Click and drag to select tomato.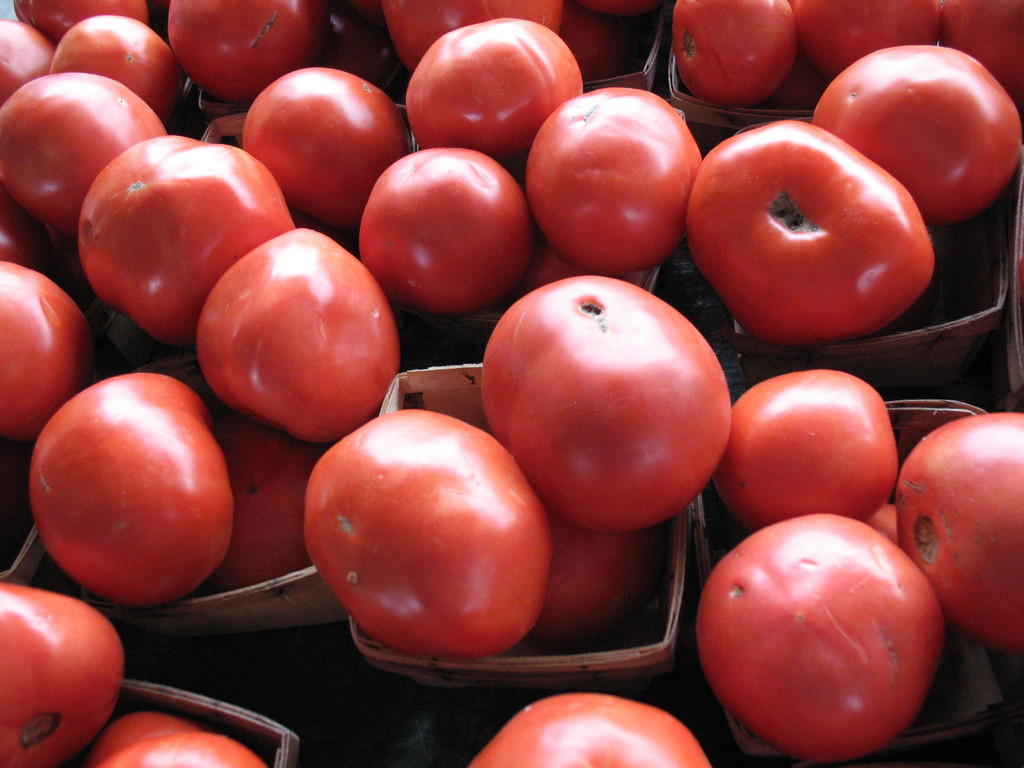
Selection: x1=468 y1=685 x2=703 y2=767.
